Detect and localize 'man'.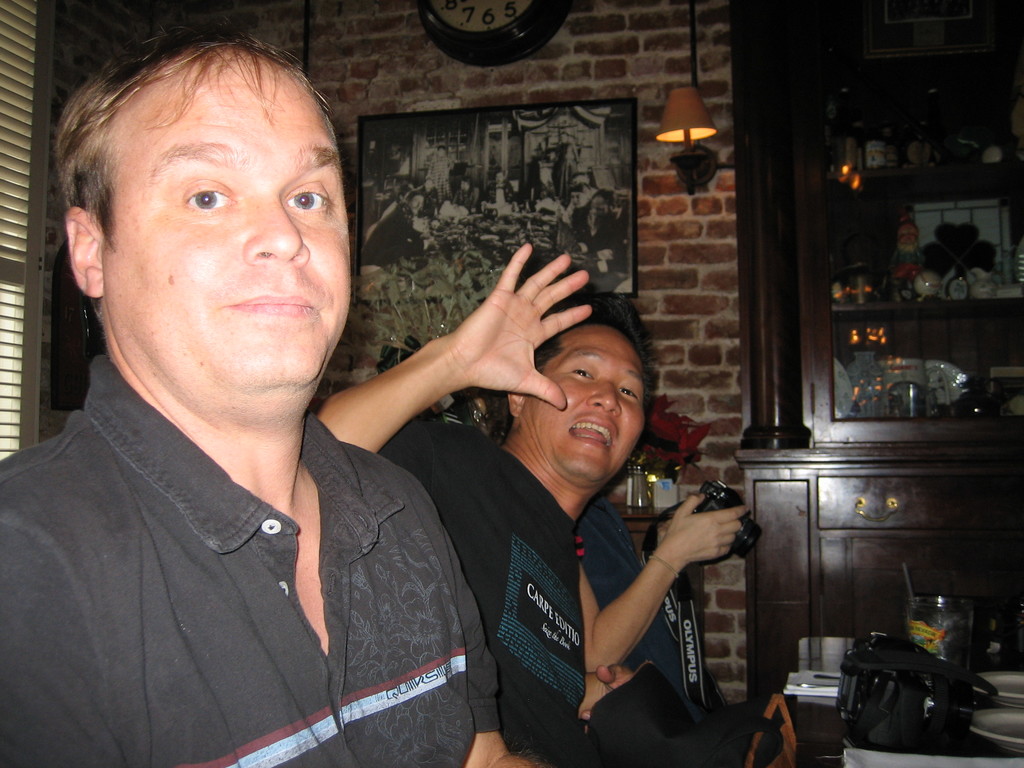
Localized at x1=362, y1=189, x2=433, y2=259.
